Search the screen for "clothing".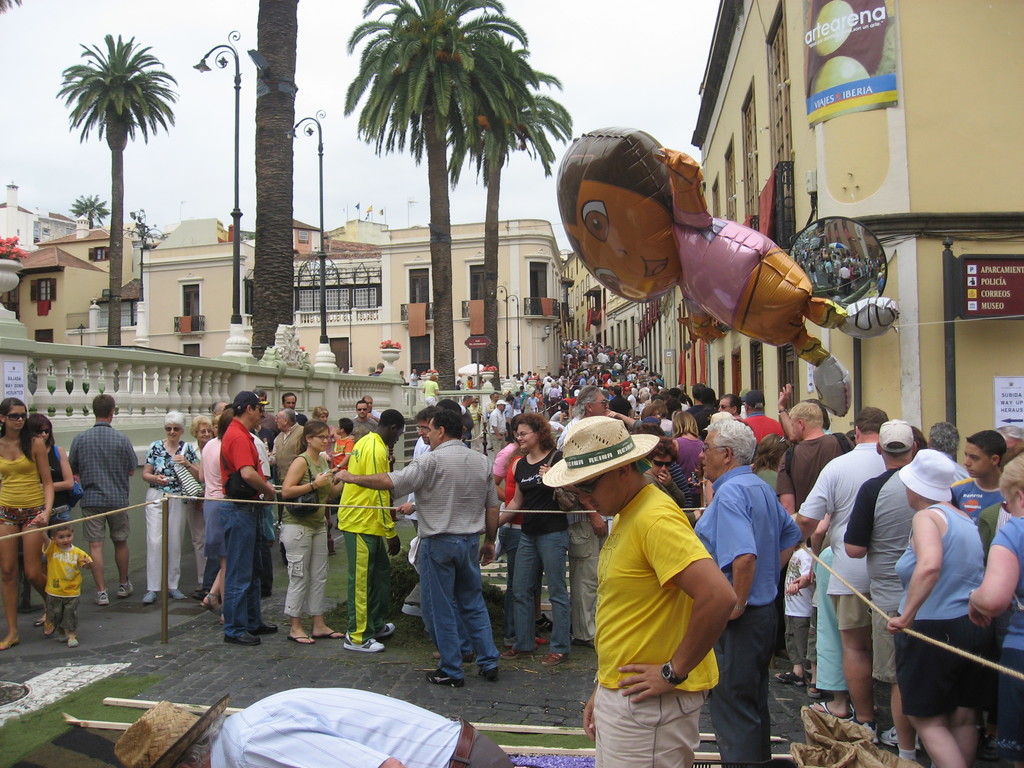
Found at BBox(775, 431, 849, 525).
